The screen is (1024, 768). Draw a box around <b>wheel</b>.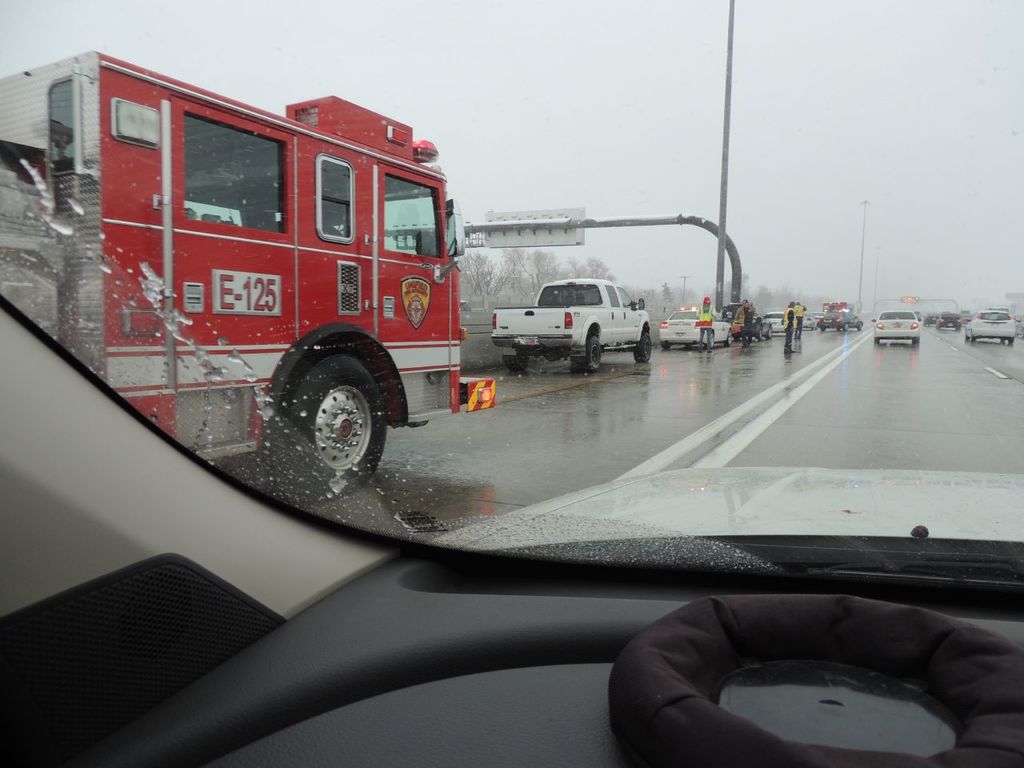
{"x1": 876, "y1": 338, "x2": 877, "y2": 344}.
